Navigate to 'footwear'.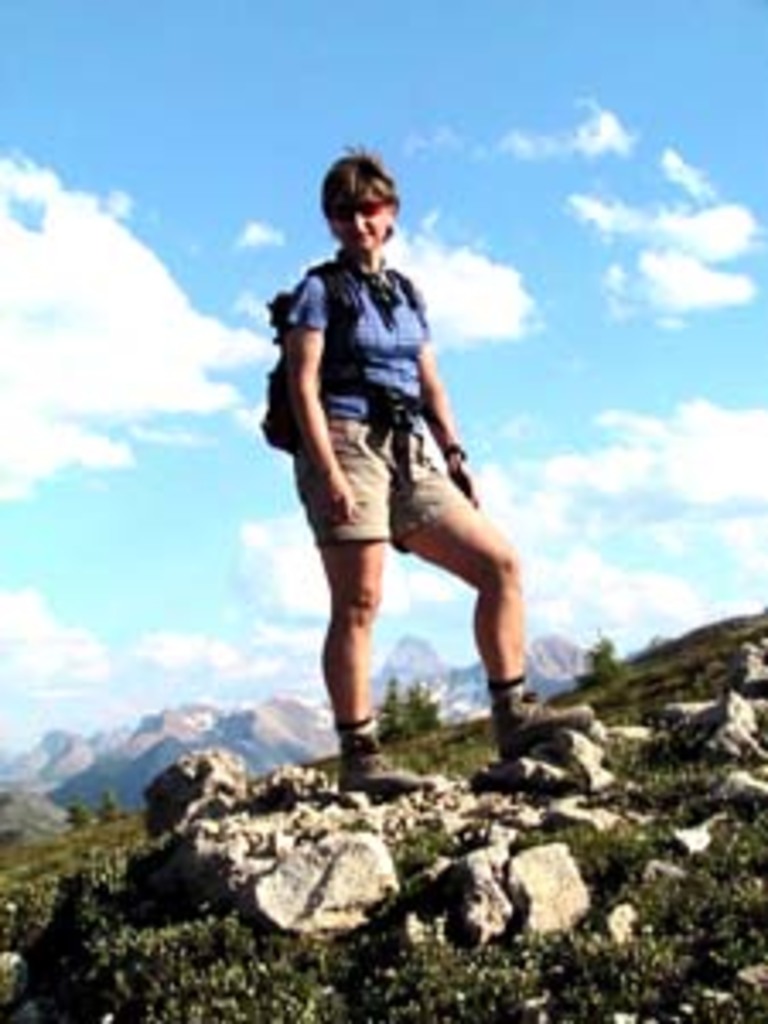
Navigation target: left=495, top=679, right=597, bottom=761.
